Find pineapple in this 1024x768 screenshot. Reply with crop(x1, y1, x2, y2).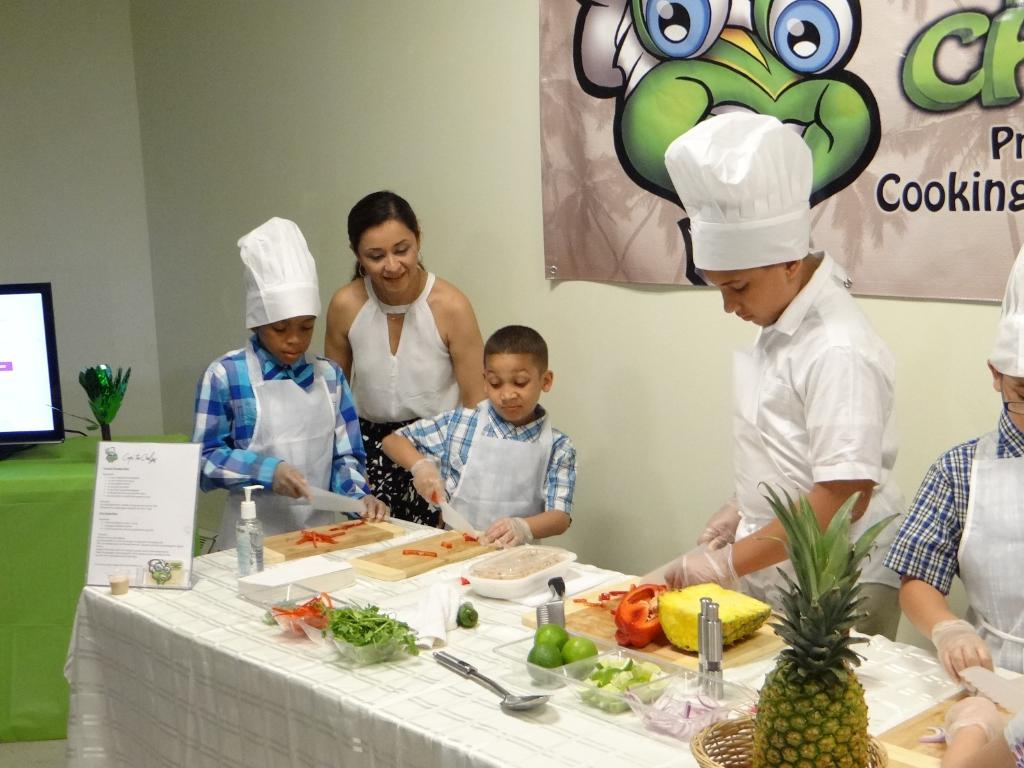
crop(653, 573, 773, 652).
